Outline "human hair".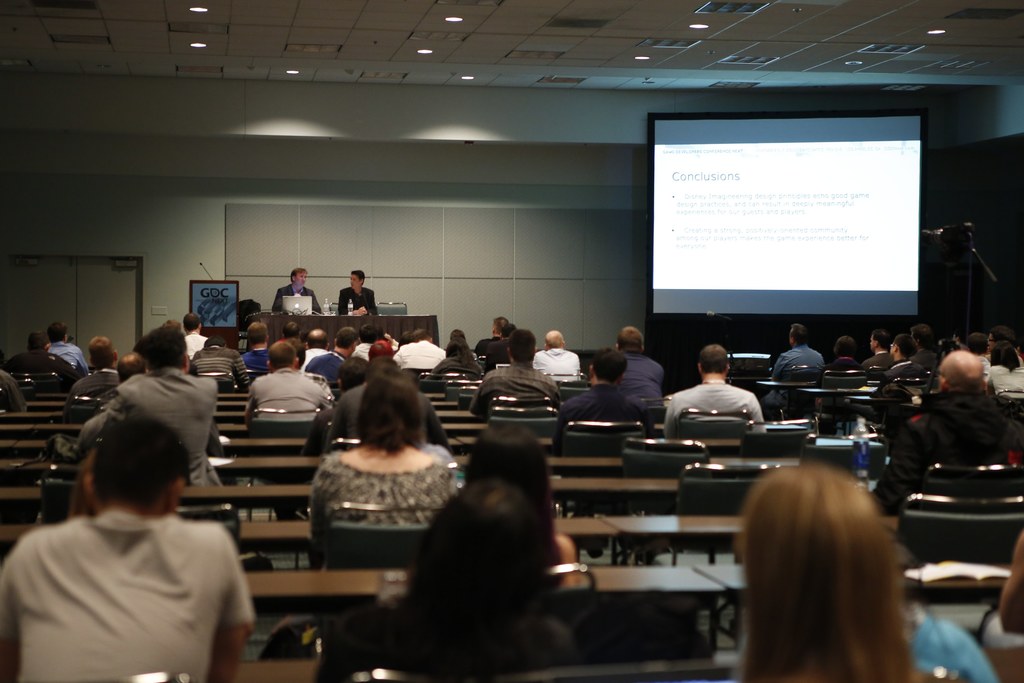
Outline: rect(870, 329, 893, 353).
